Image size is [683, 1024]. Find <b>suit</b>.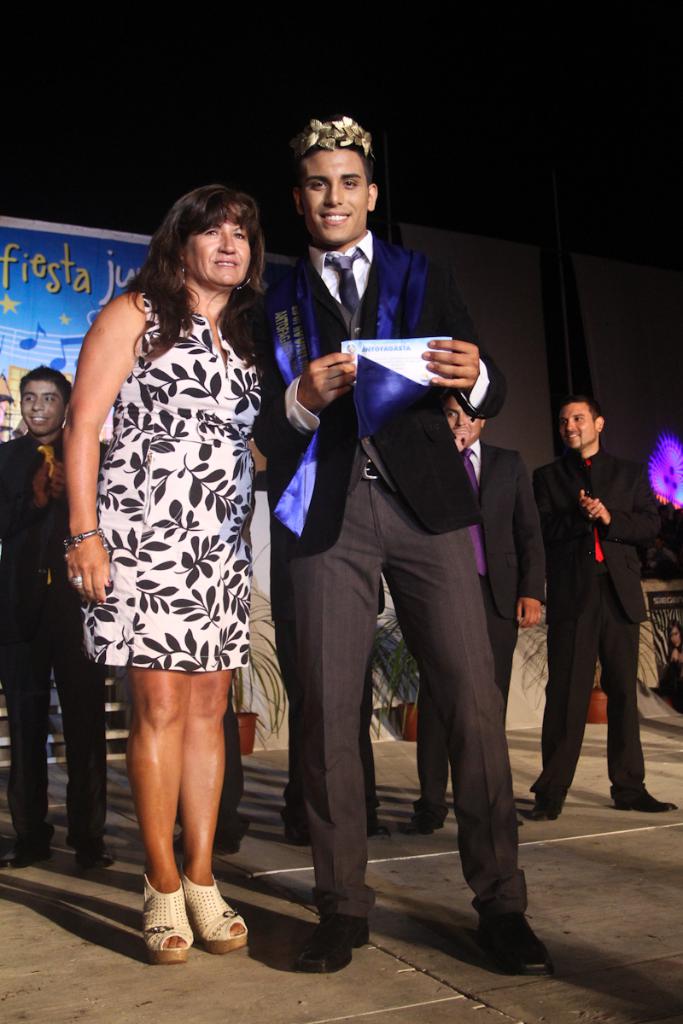
box(540, 381, 658, 827).
